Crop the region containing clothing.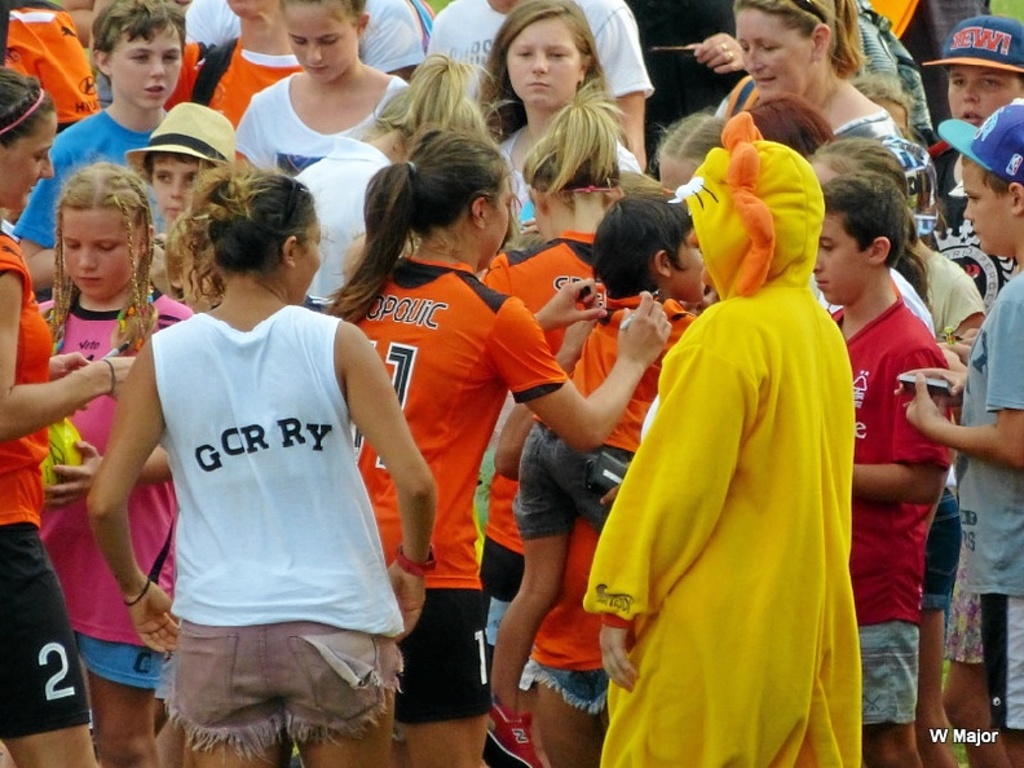
Crop region: [x1=508, y1=279, x2=699, y2=513].
